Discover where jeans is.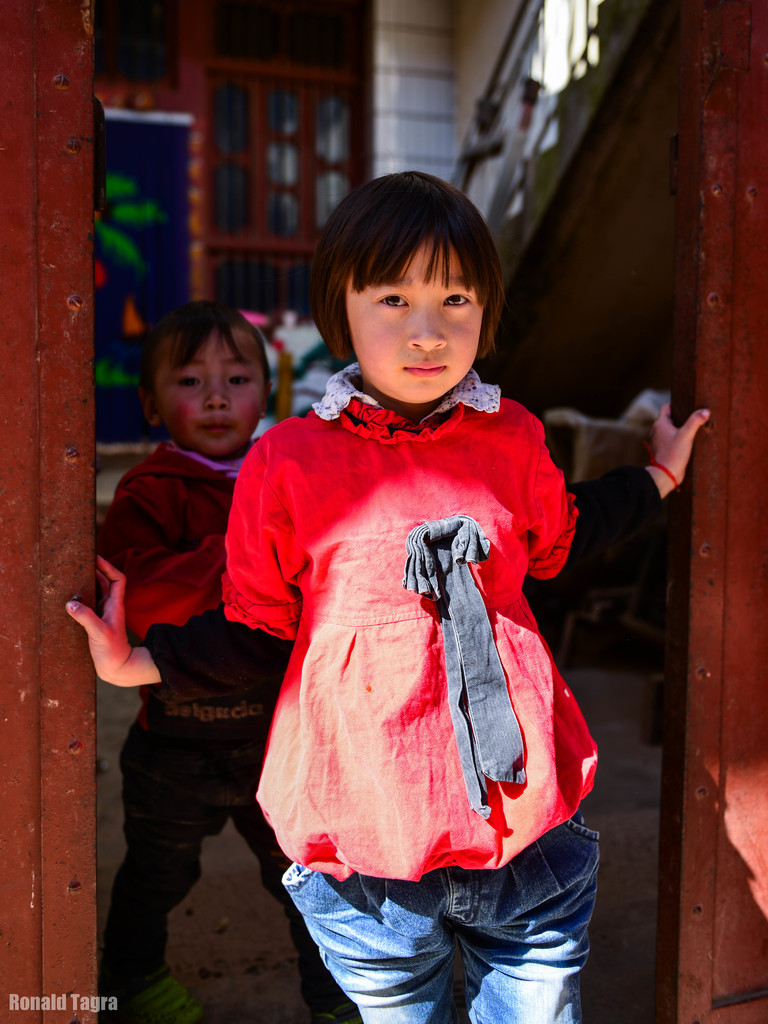
Discovered at region(90, 704, 376, 1023).
